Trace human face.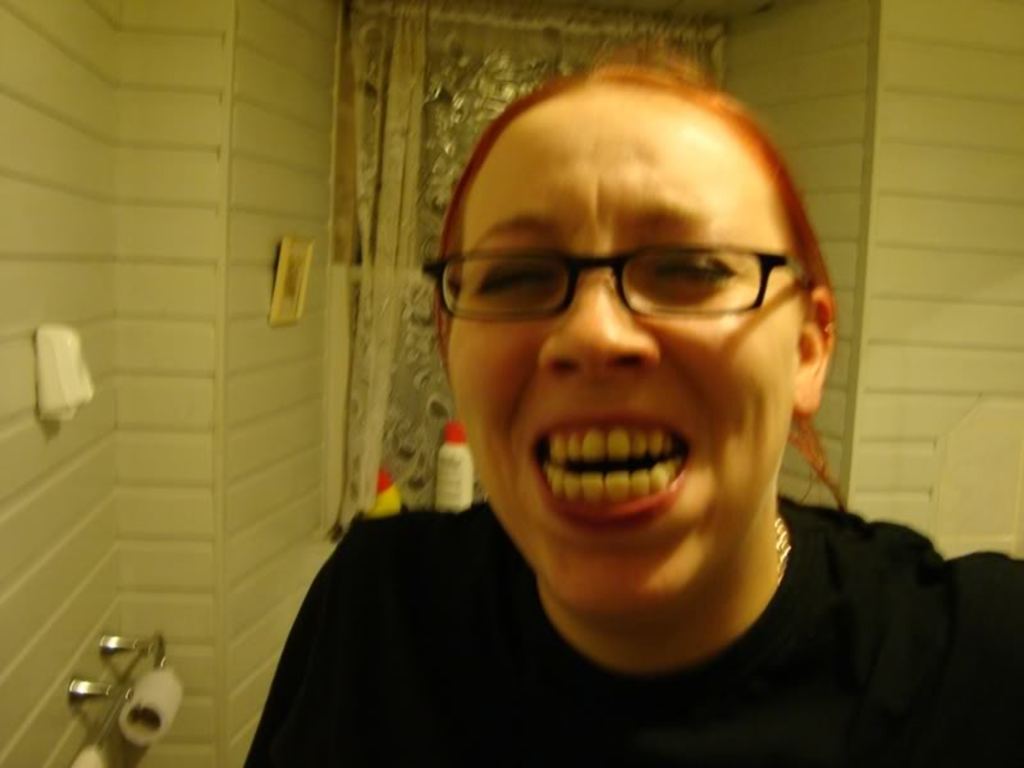
Traced to [left=449, top=82, right=810, bottom=621].
